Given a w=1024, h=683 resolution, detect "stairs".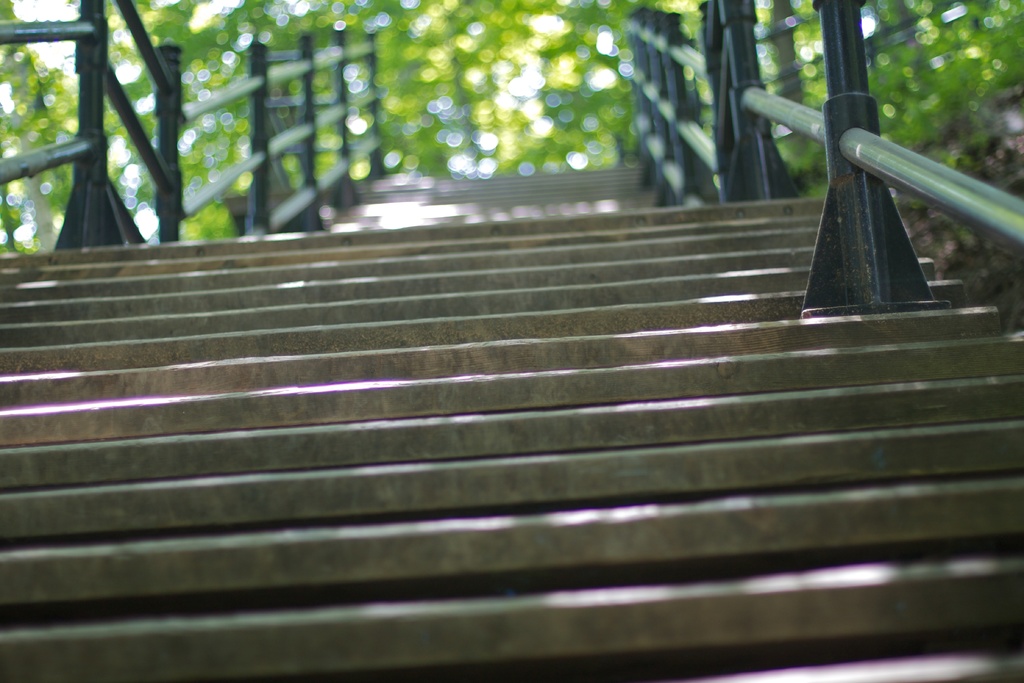
{"x1": 0, "y1": 169, "x2": 1023, "y2": 682}.
